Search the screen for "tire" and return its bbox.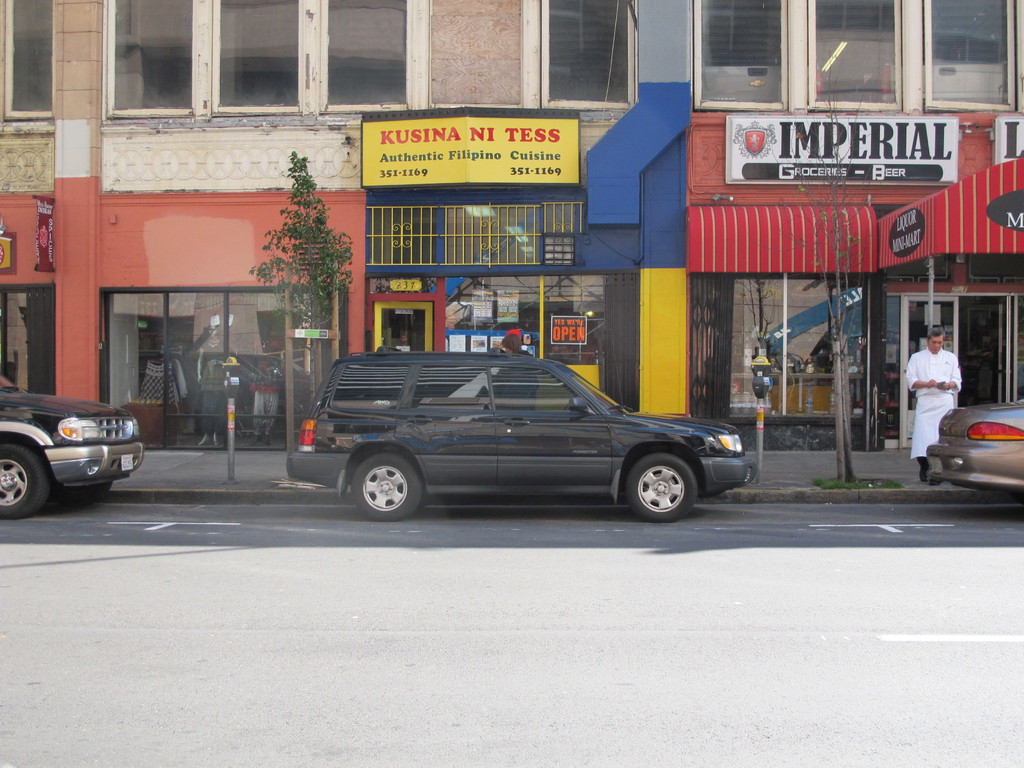
Found: [613, 446, 711, 528].
